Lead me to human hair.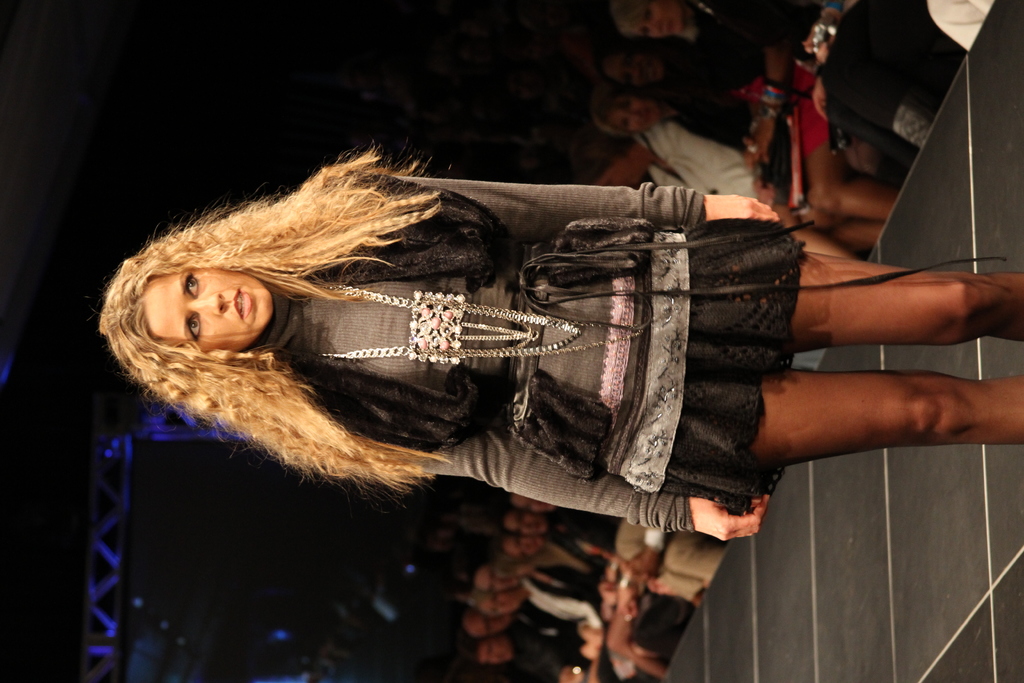
Lead to locate(91, 170, 461, 452).
